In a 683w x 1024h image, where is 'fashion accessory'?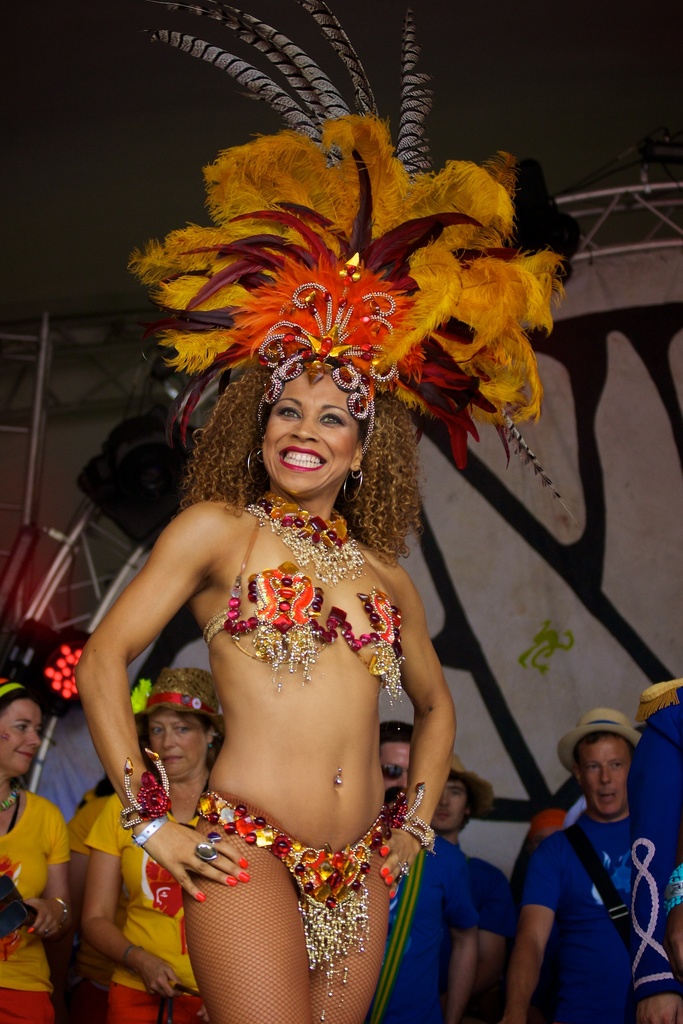
left=393, top=781, right=433, bottom=857.
